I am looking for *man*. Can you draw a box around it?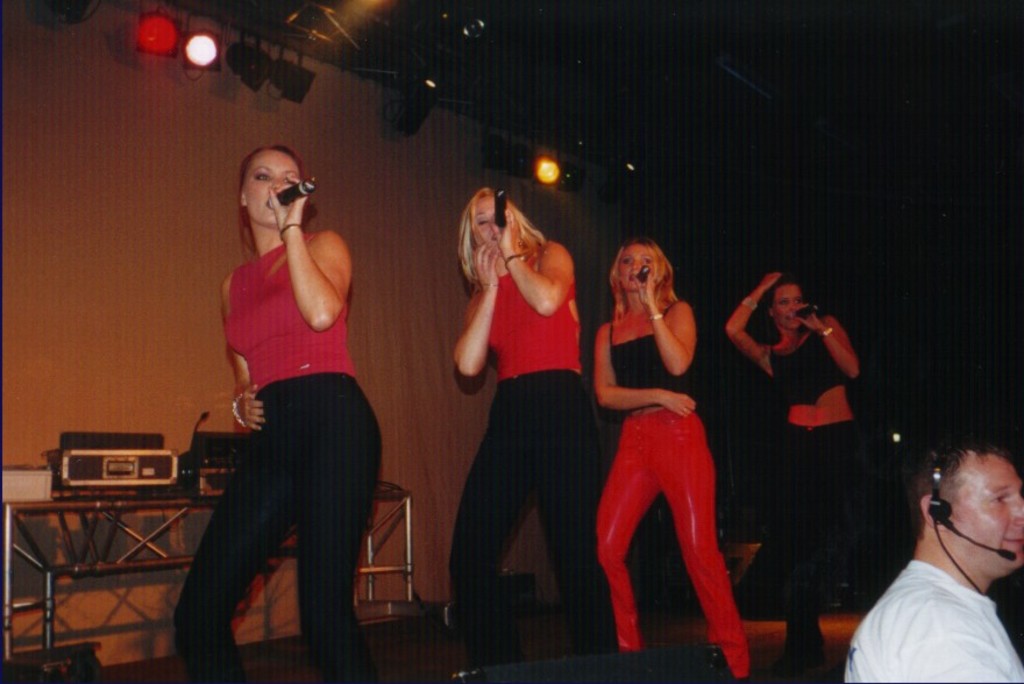
Sure, the bounding box is <box>834,430,1023,683</box>.
